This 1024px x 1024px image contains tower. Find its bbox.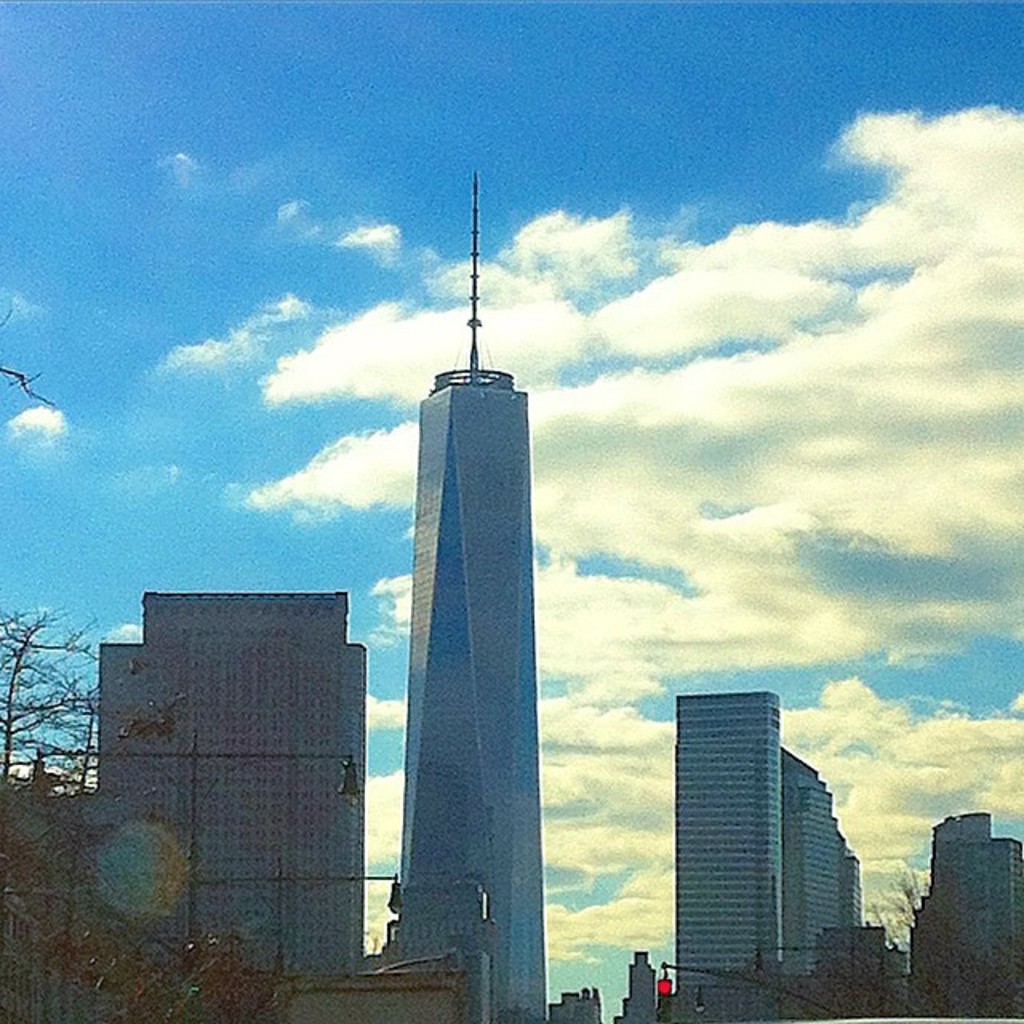
(x1=382, y1=166, x2=546, y2=1021).
